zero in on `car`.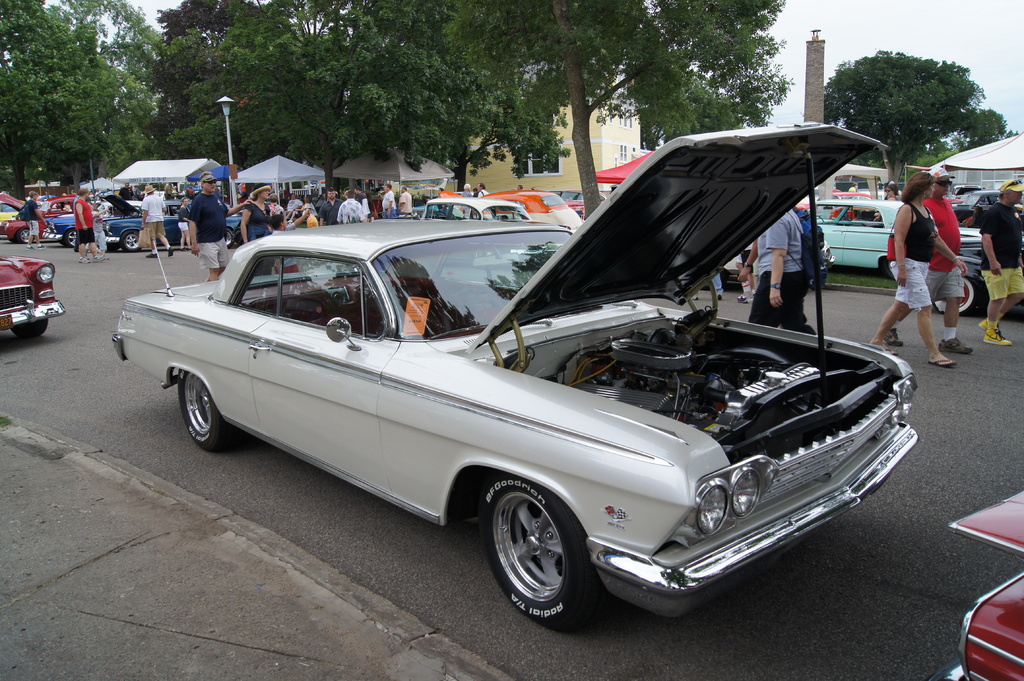
Zeroed in: x1=130, y1=172, x2=942, y2=646.
